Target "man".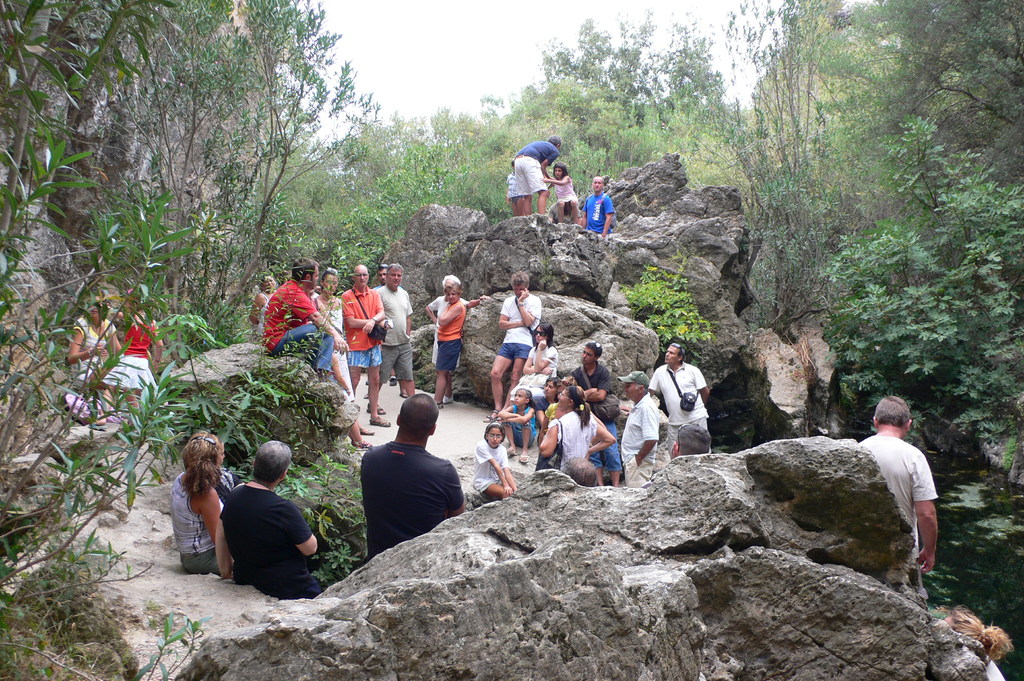
Target region: [x1=339, y1=262, x2=391, y2=427].
